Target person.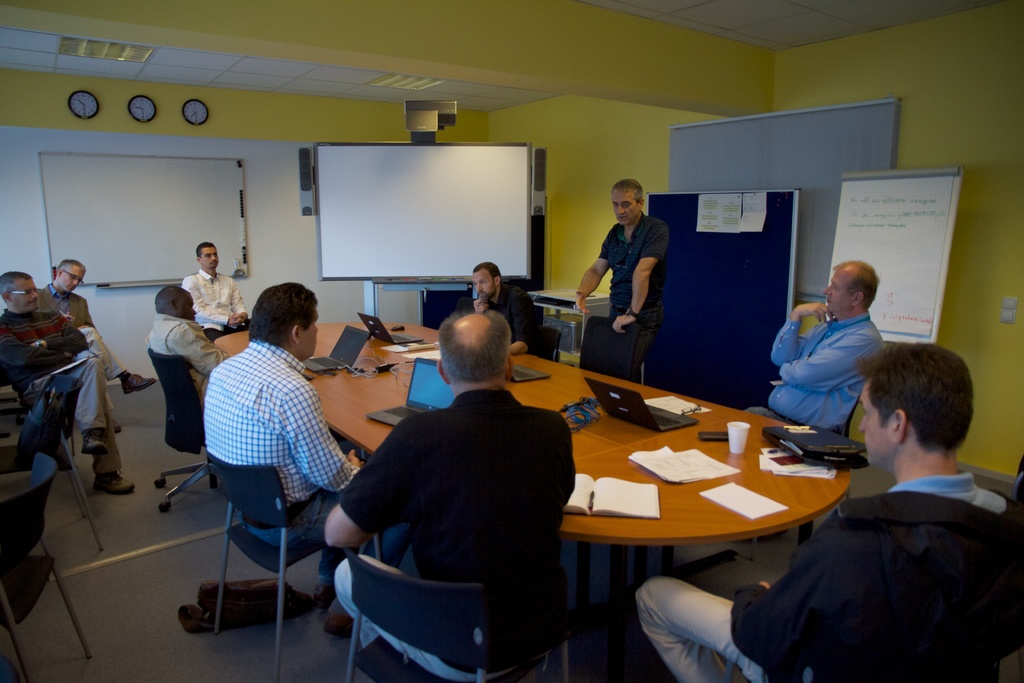
Target region: rect(35, 254, 160, 499).
